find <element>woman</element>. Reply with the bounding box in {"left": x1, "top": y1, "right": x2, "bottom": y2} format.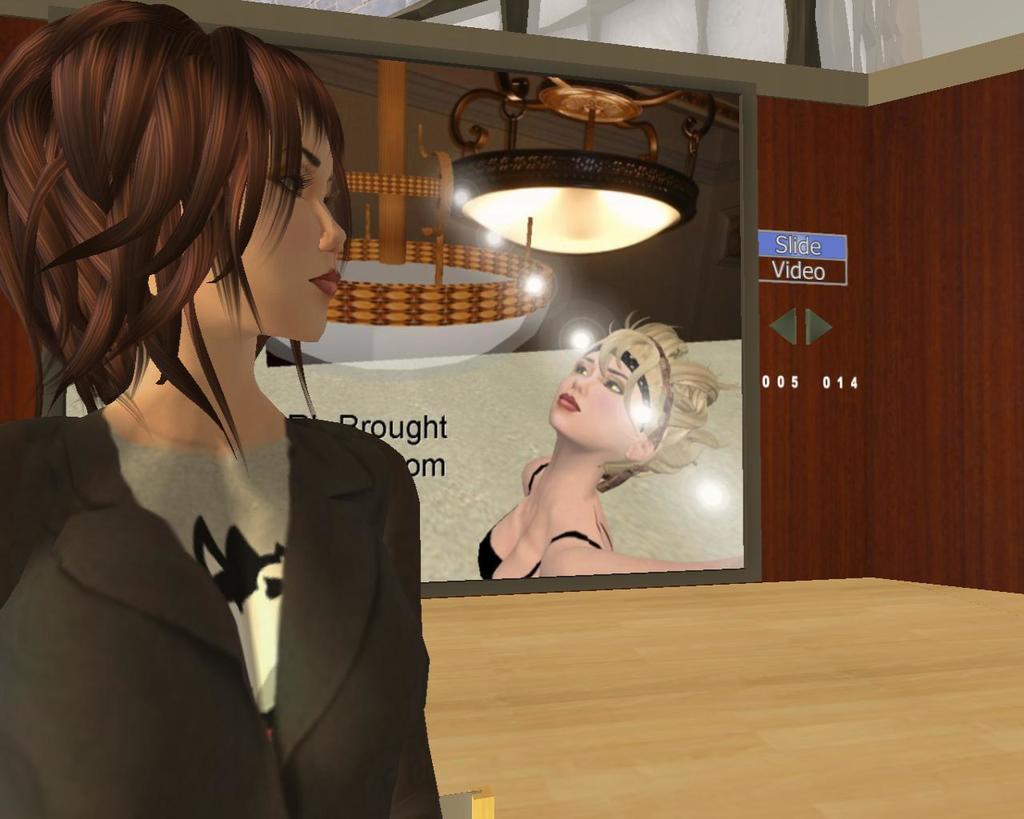
{"left": 14, "top": 43, "right": 454, "bottom": 817}.
